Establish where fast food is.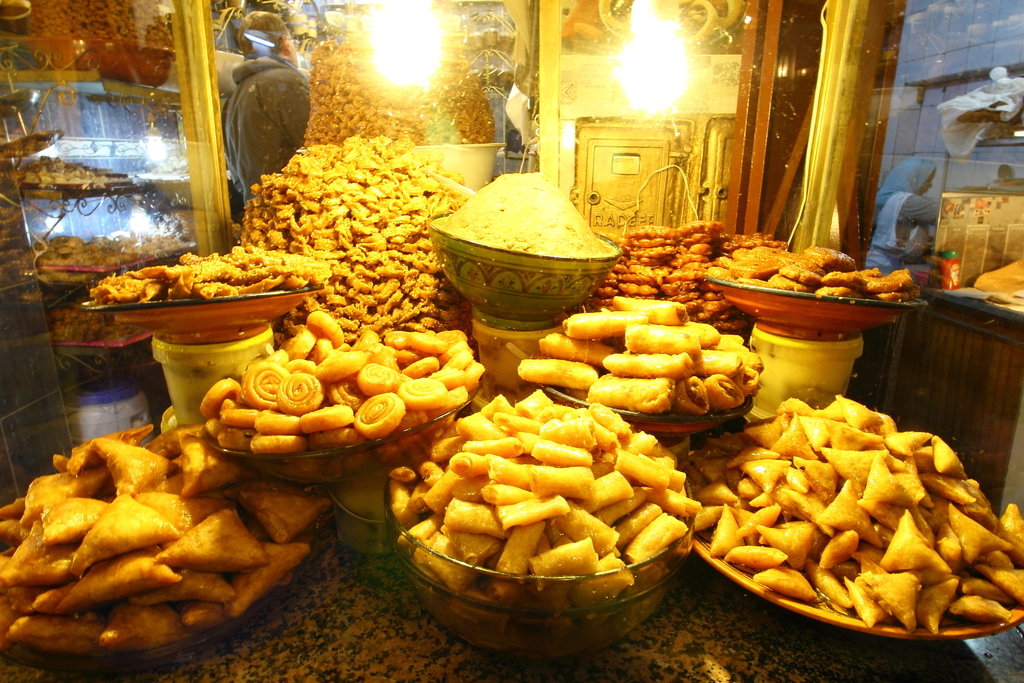
Established at <bbox>612, 452, 670, 496</bbox>.
